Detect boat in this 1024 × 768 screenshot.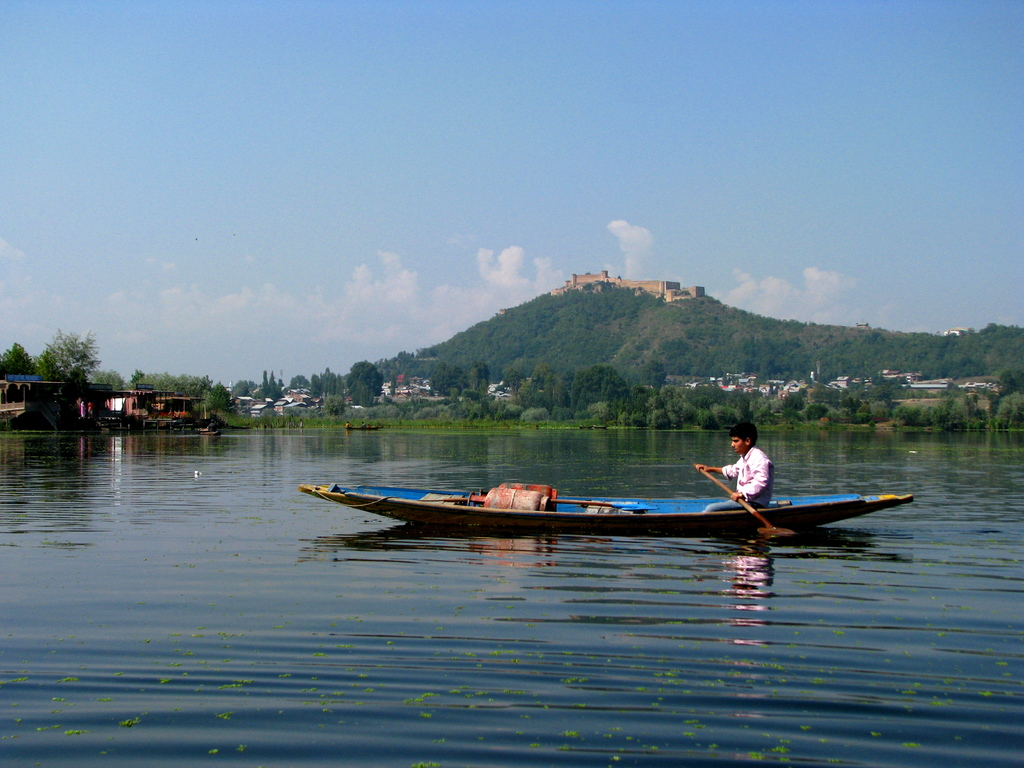
Detection: left=343, top=461, right=932, bottom=555.
